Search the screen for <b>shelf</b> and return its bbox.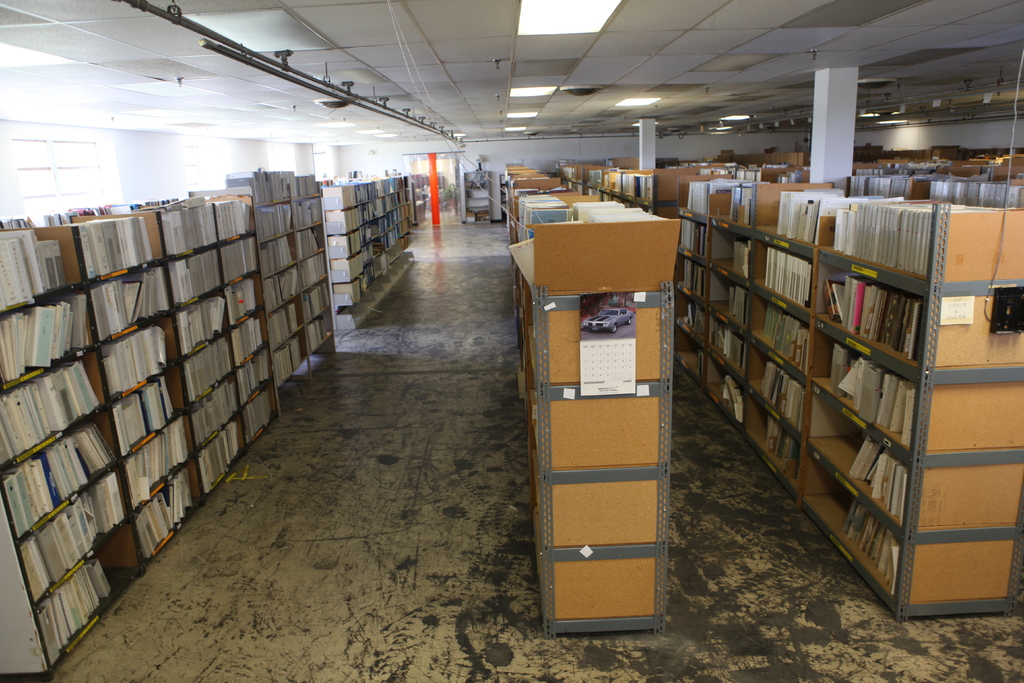
Found: x1=73 y1=202 x2=208 y2=578.
